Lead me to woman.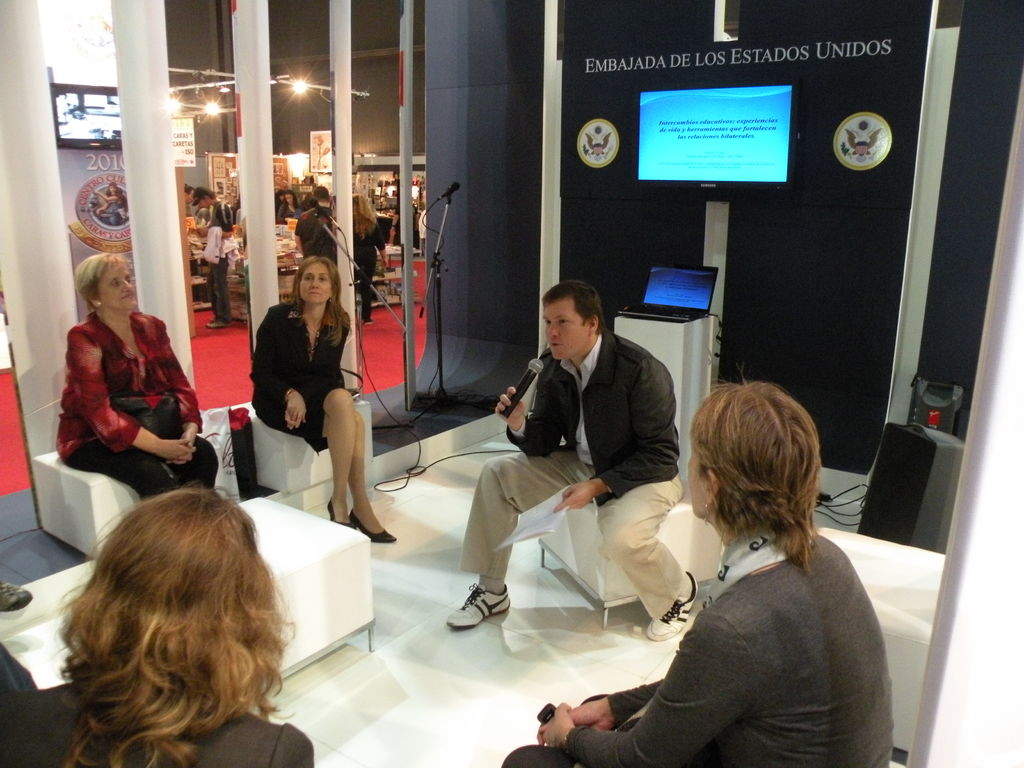
Lead to left=246, top=259, right=394, bottom=559.
